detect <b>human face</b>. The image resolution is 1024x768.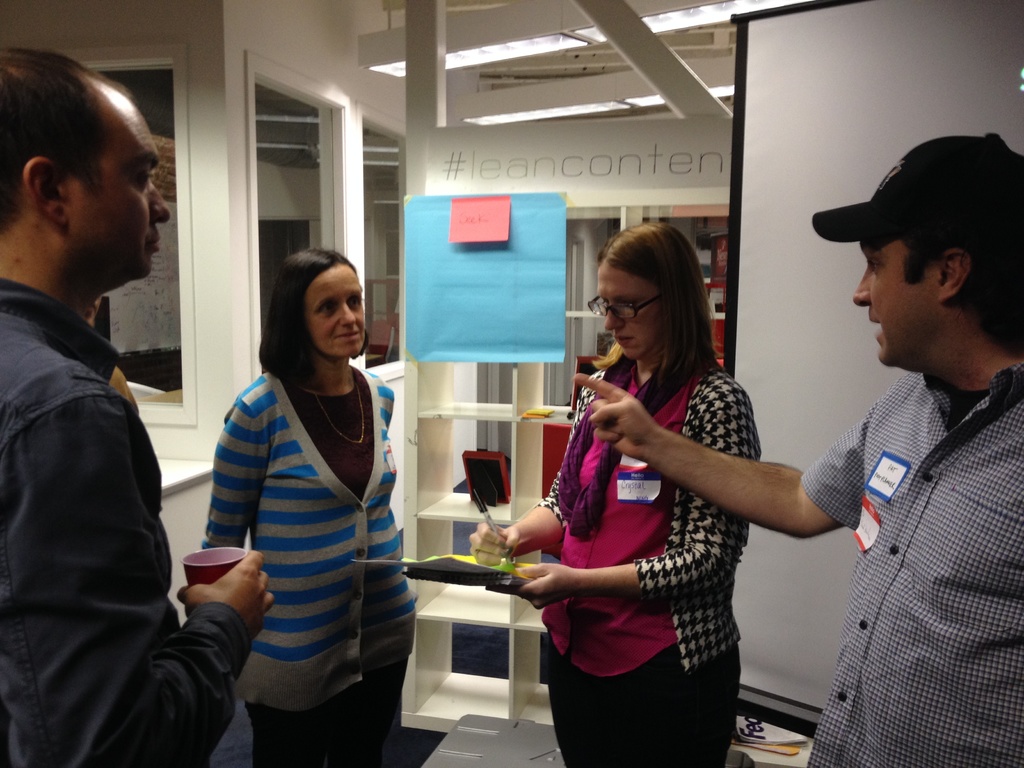
<bbox>589, 265, 660, 360</bbox>.
